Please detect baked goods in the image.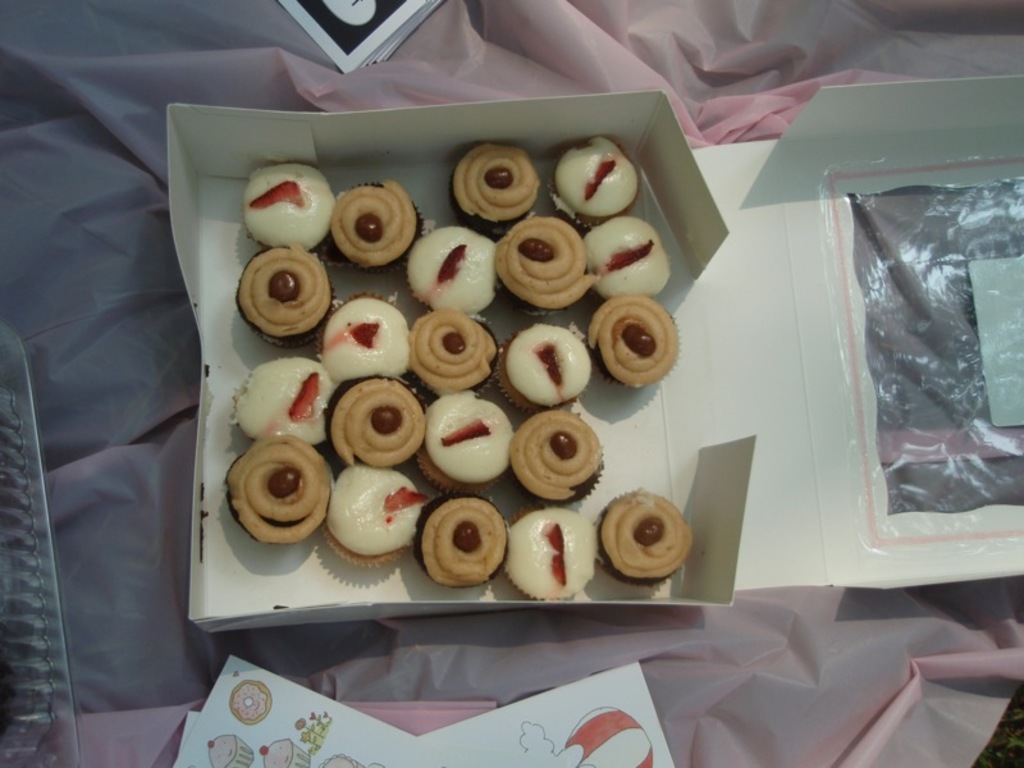
region(241, 161, 337, 251).
